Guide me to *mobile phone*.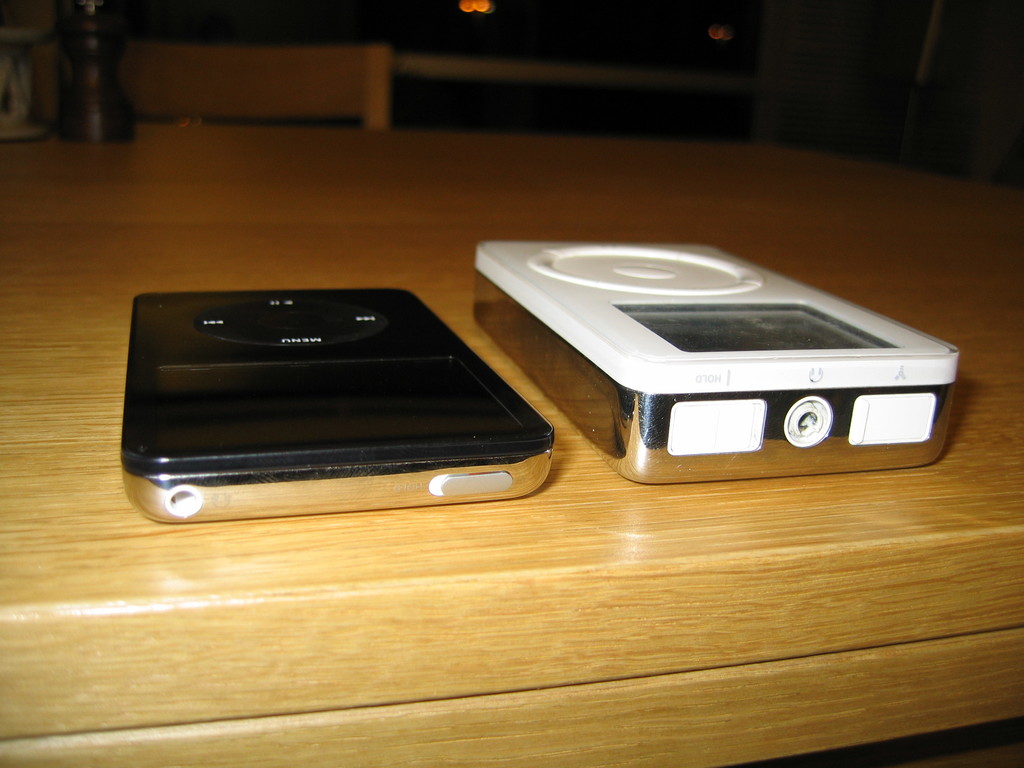
Guidance: Rect(99, 280, 550, 504).
